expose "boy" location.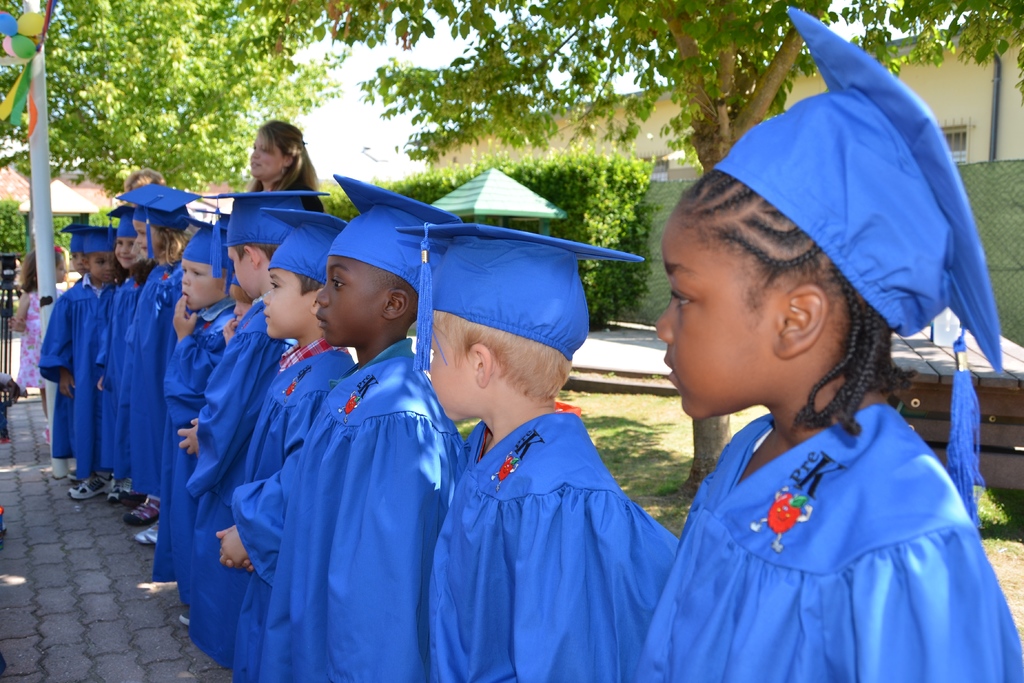
Exposed at bbox=[207, 227, 358, 672].
